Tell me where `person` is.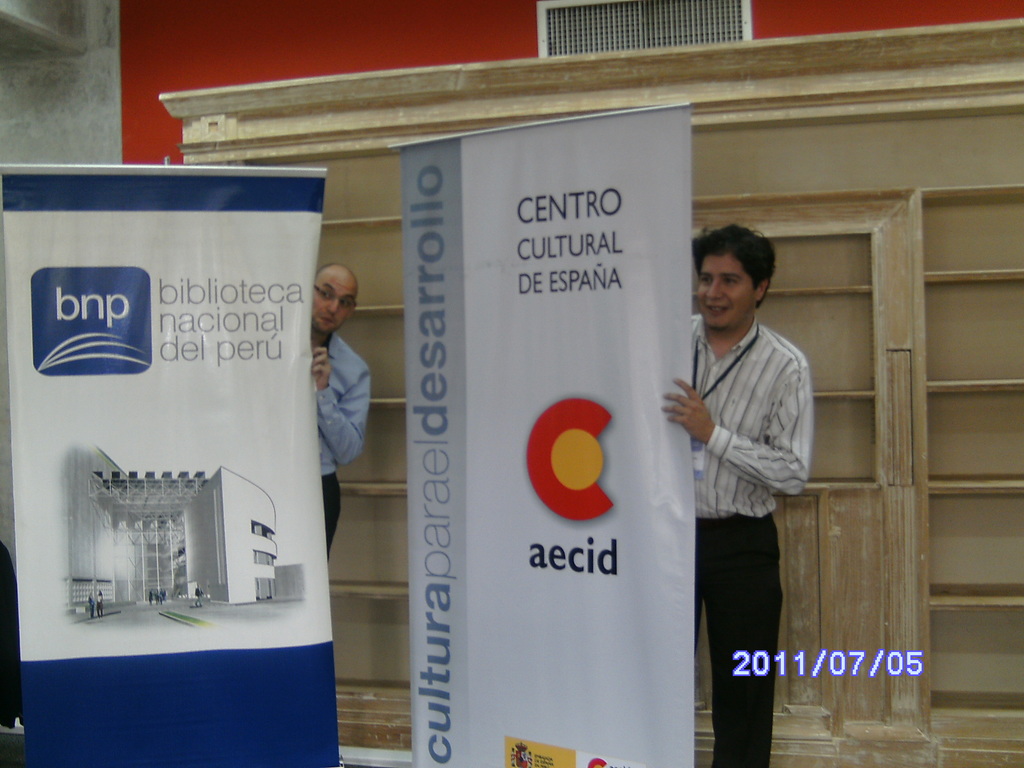
`person` is at pyautogui.locateOnScreen(93, 587, 104, 621).
